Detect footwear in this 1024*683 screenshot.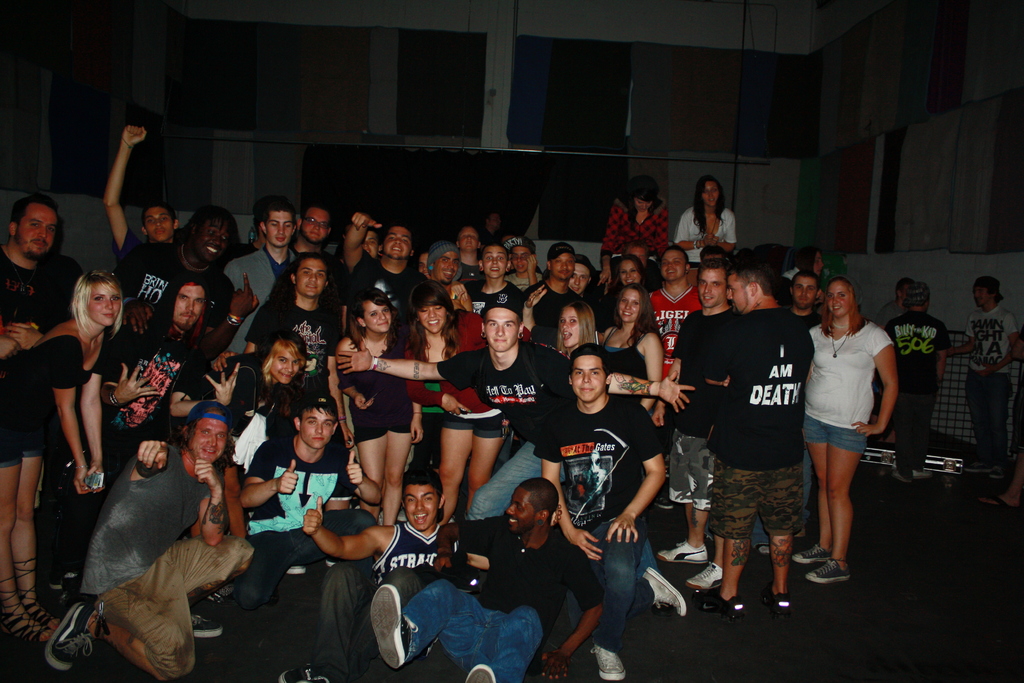
Detection: <bbox>279, 666, 329, 682</bbox>.
